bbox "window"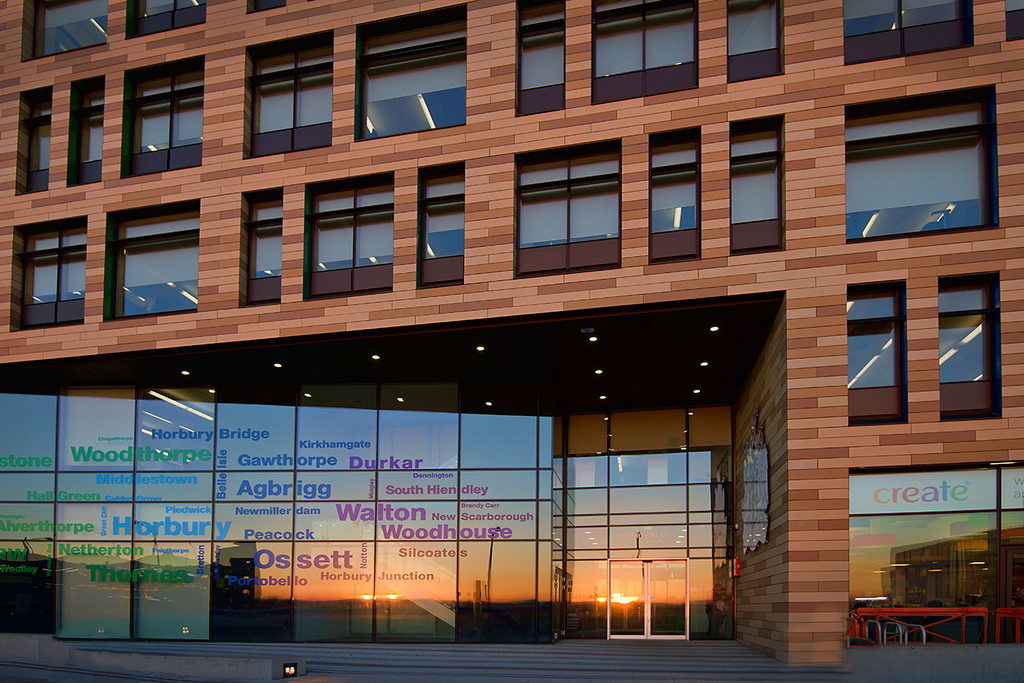
x1=510 y1=137 x2=621 y2=274
